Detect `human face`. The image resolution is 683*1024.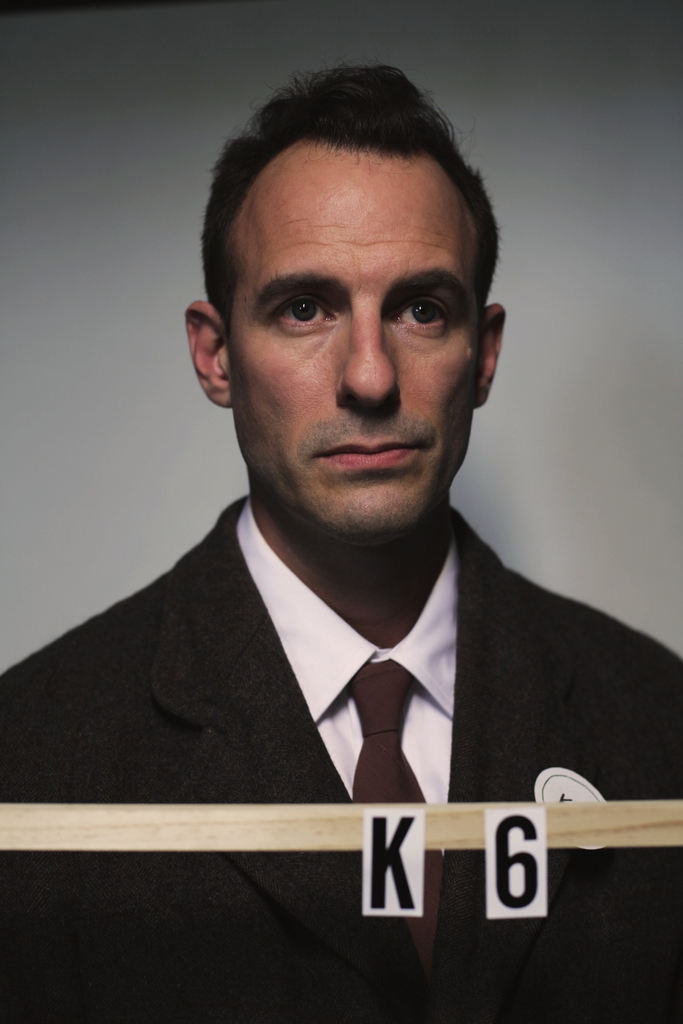
bbox(226, 168, 482, 535).
